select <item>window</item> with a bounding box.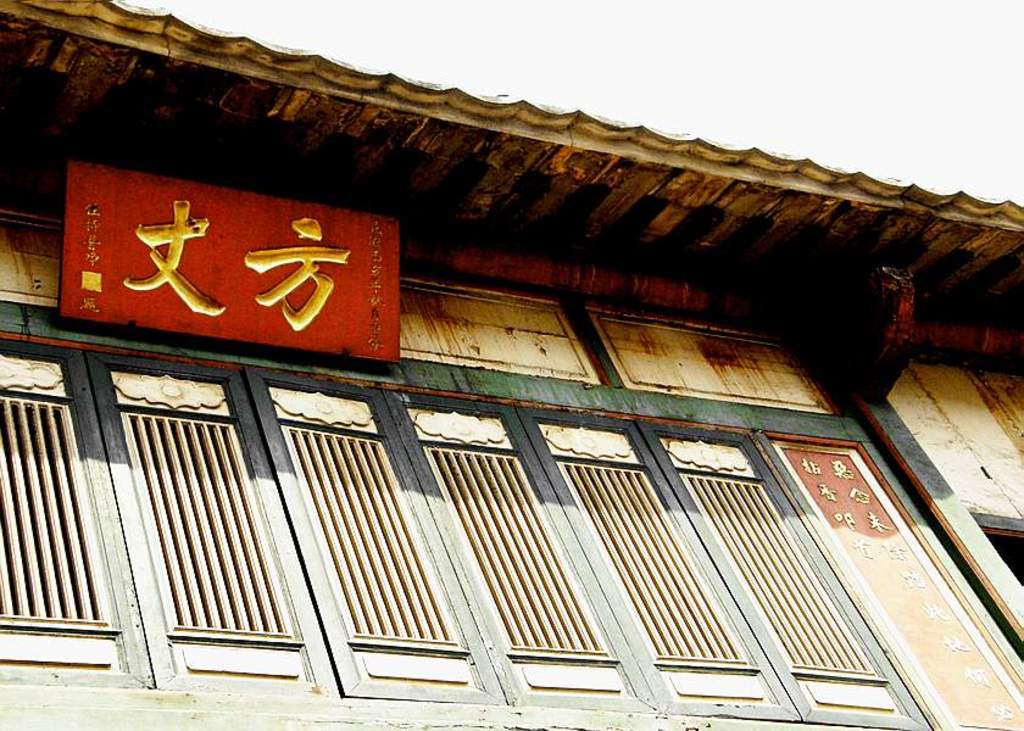
[x1=553, y1=457, x2=755, y2=670].
